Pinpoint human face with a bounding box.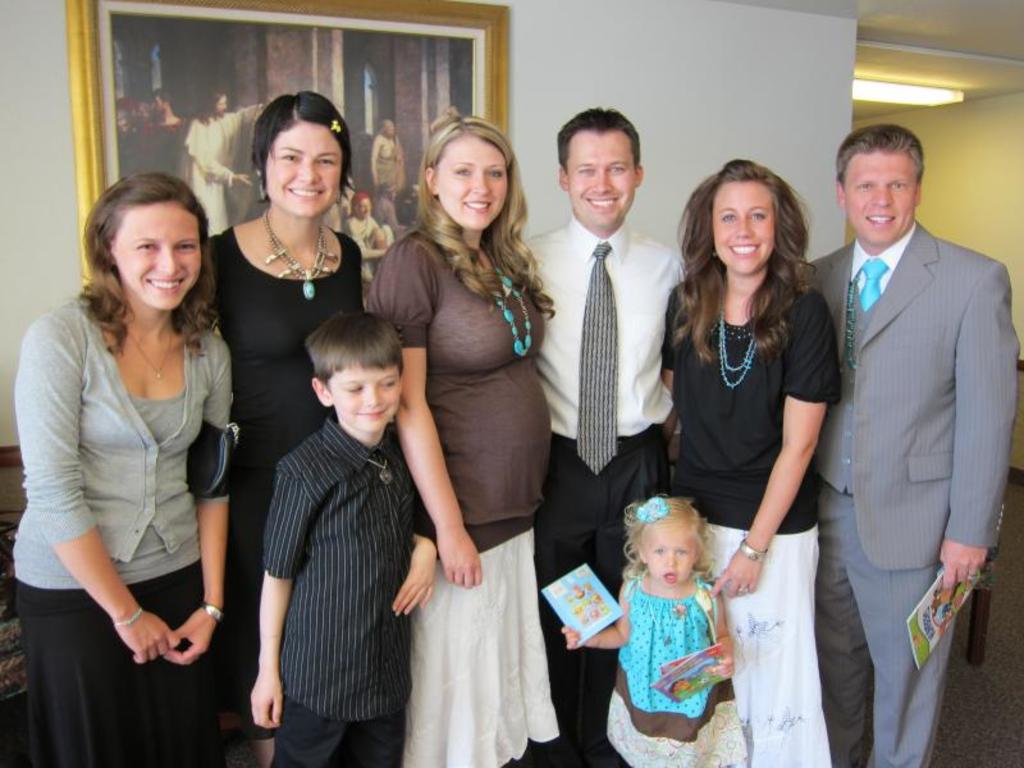
[330, 361, 399, 431].
